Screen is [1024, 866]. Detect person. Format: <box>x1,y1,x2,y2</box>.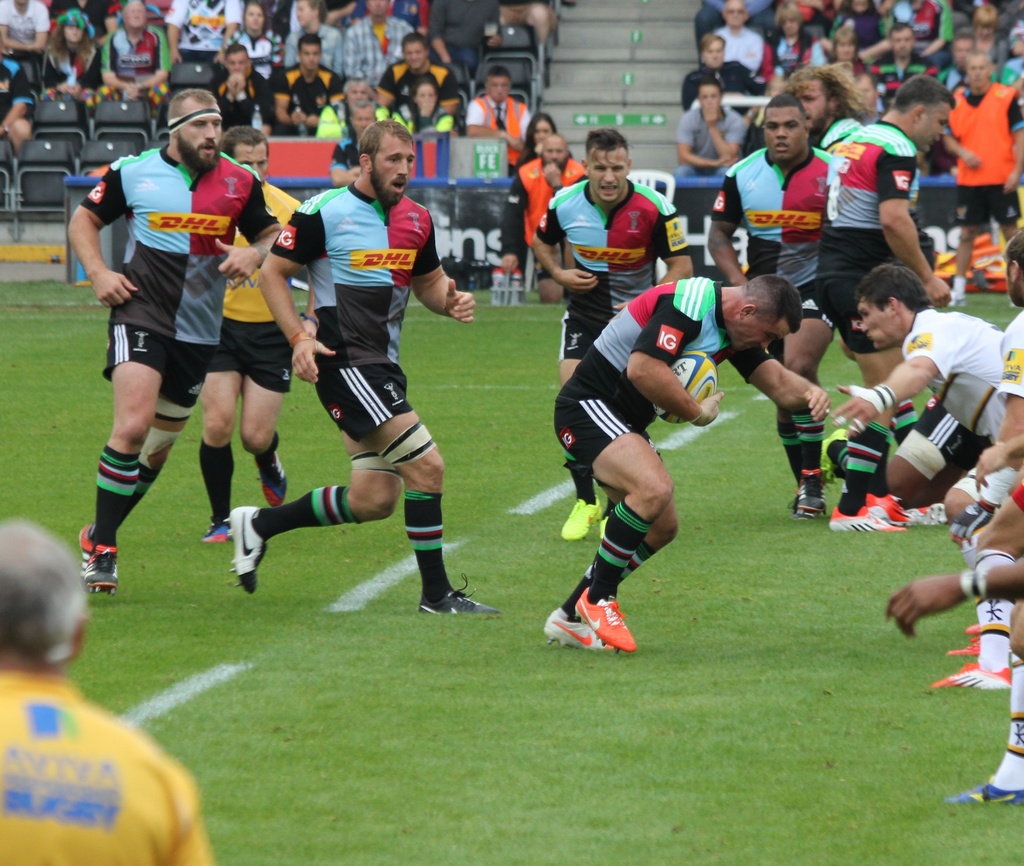
<box>221,120,500,617</box>.
